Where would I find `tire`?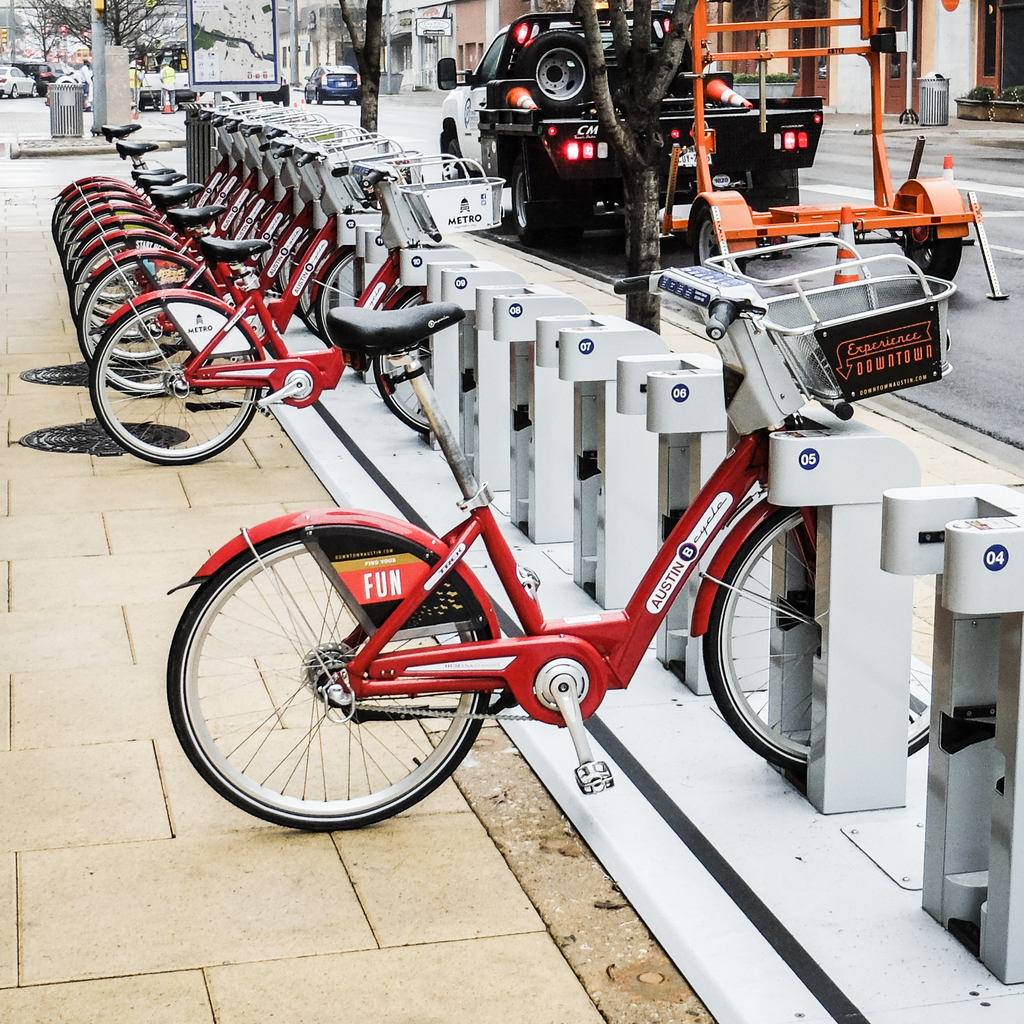
At x1=702, y1=506, x2=938, y2=771.
